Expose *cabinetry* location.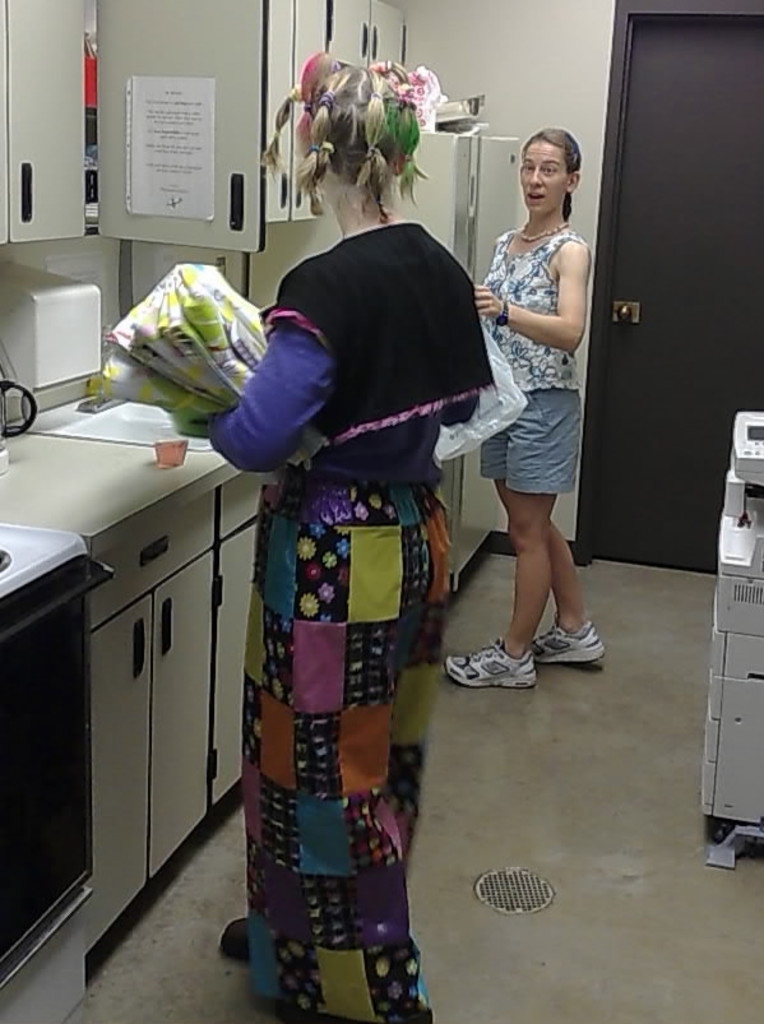
Exposed at bbox=(0, 380, 420, 1023).
